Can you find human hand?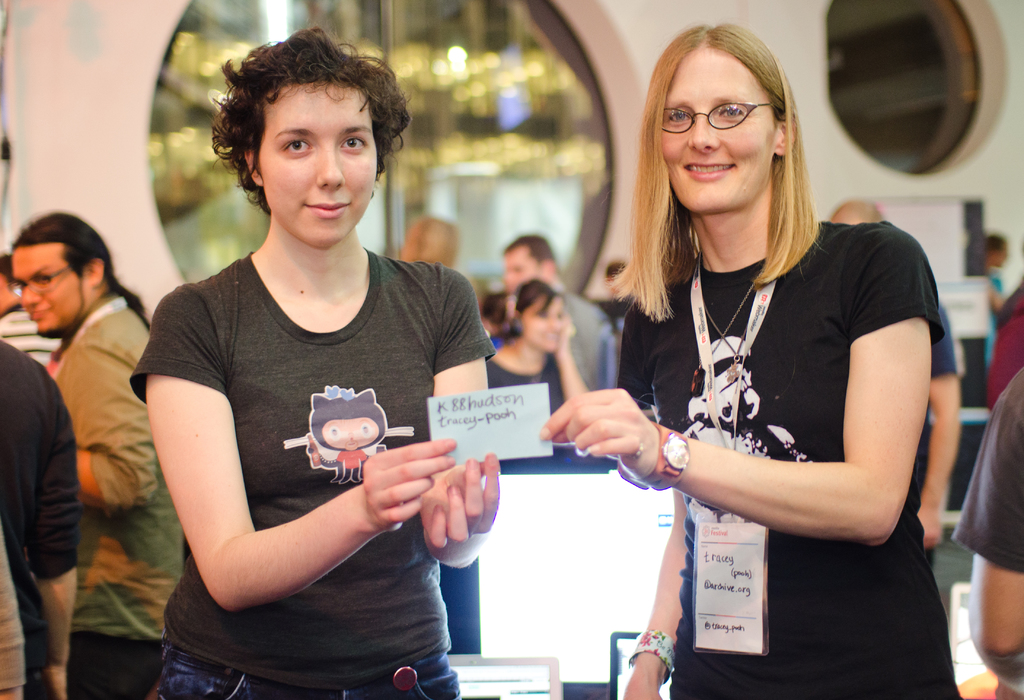
Yes, bounding box: 621/667/662/699.
